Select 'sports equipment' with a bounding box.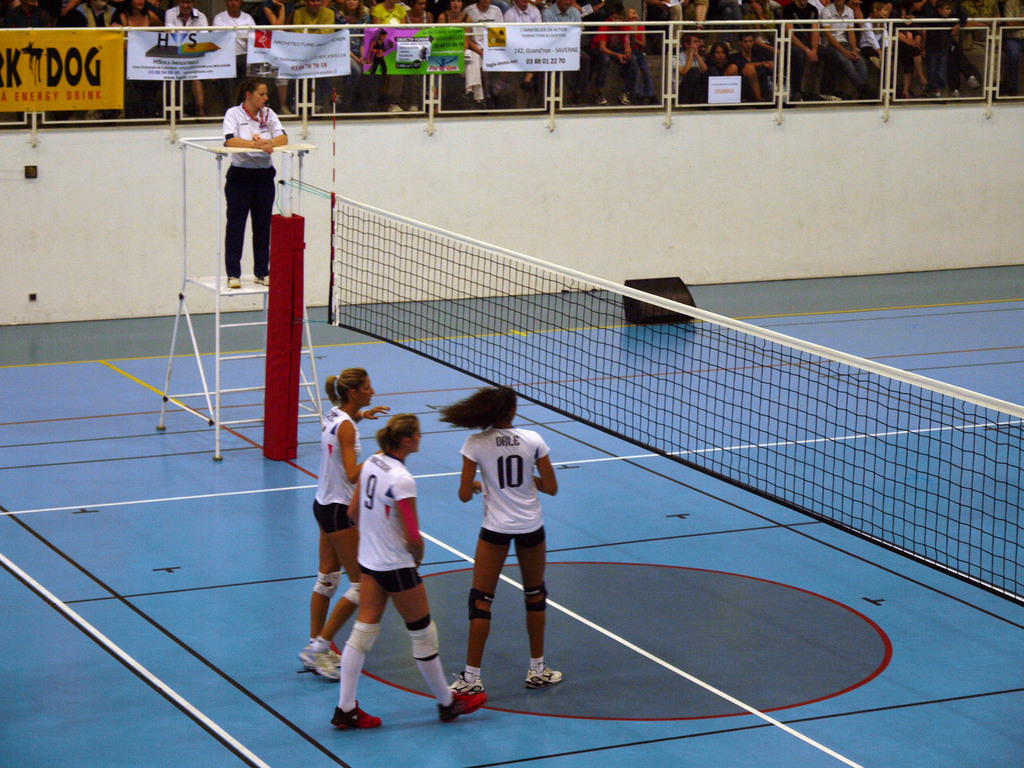
280/173/1023/608.
